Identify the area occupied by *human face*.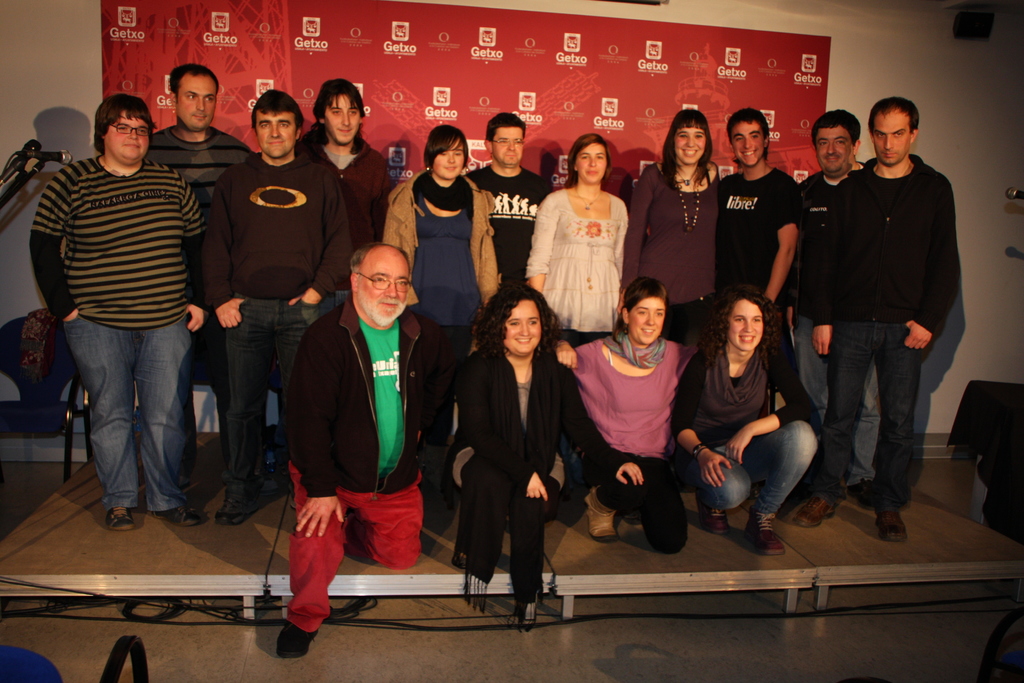
Area: (left=732, top=120, right=762, bottom=168).
